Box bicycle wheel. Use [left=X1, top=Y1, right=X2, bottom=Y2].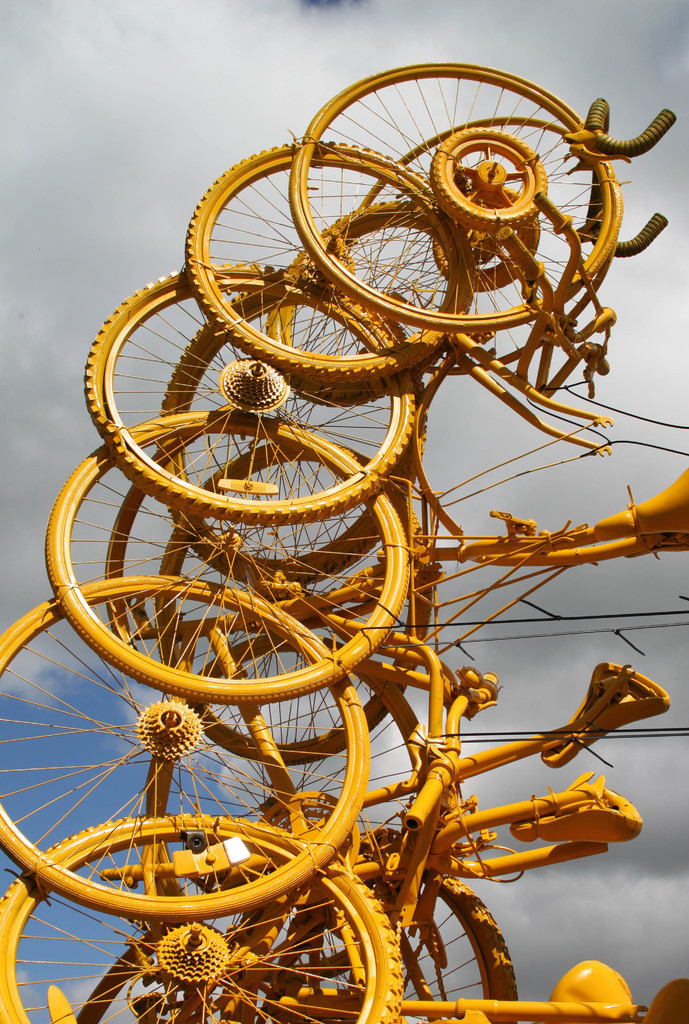
[left=81, top=260, right=412, bottom=527].
